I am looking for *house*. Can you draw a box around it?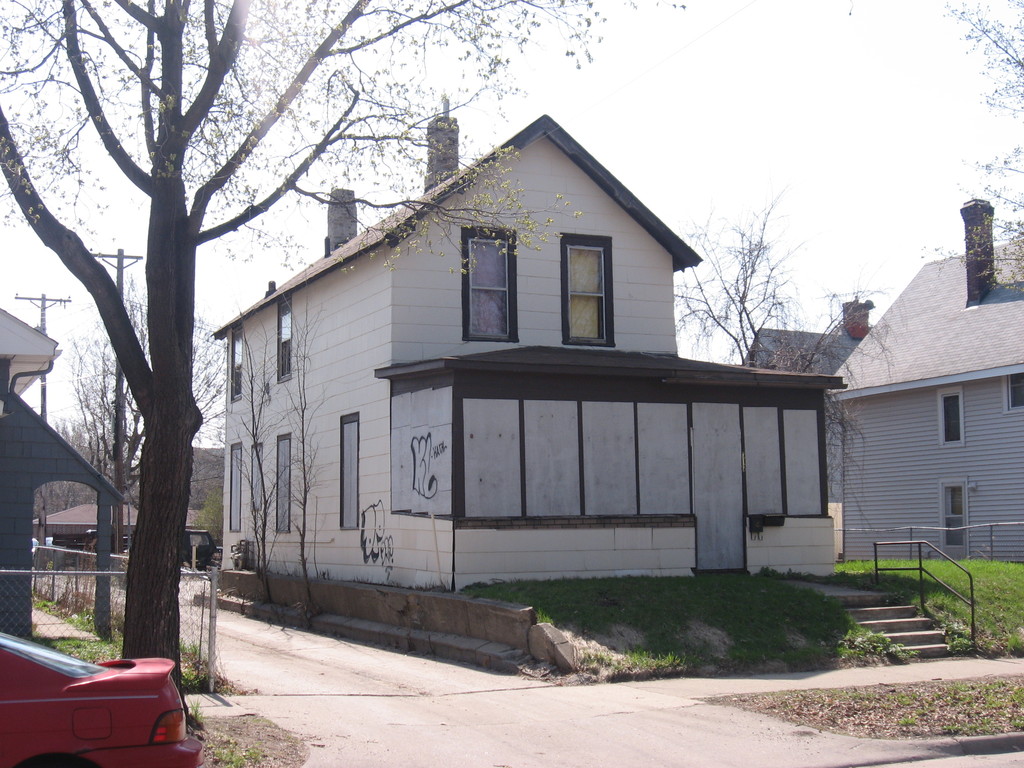
Sure, the bounding box is bbox(749, 298, 875, 379).
